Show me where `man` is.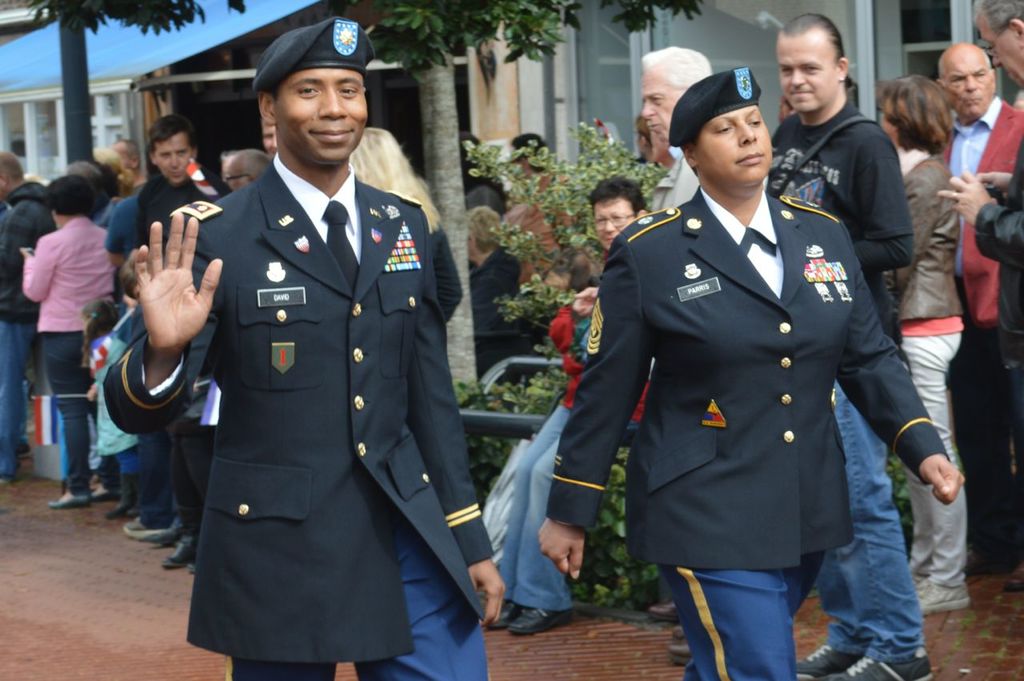
`man` is at 933,44,1023,572.
